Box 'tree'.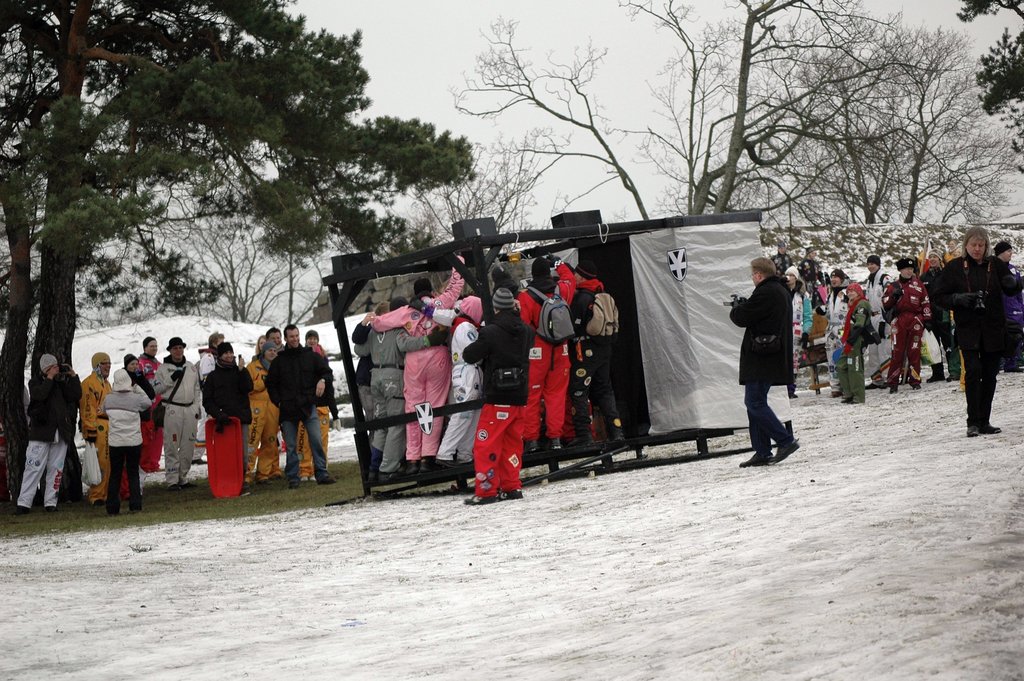
box(596, 0, 998, 216).
